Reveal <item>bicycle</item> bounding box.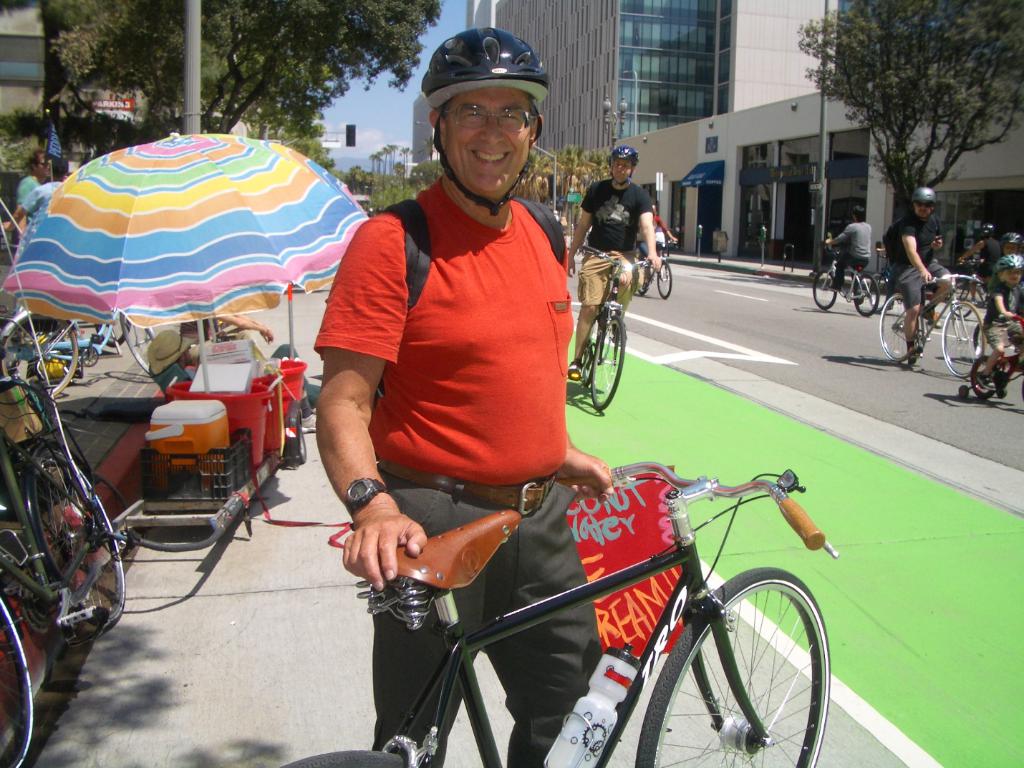
Revealed: 876 271 985 379.
